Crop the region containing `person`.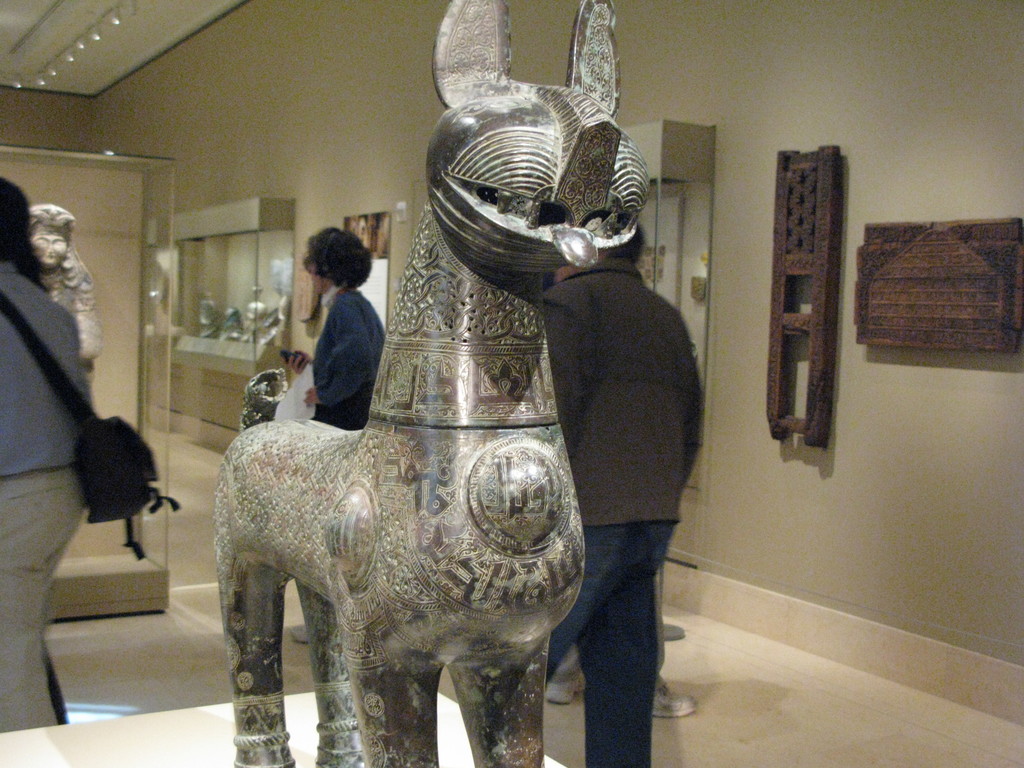
Crop region: [x1=512, y1=204, x2=698, y2=767].
